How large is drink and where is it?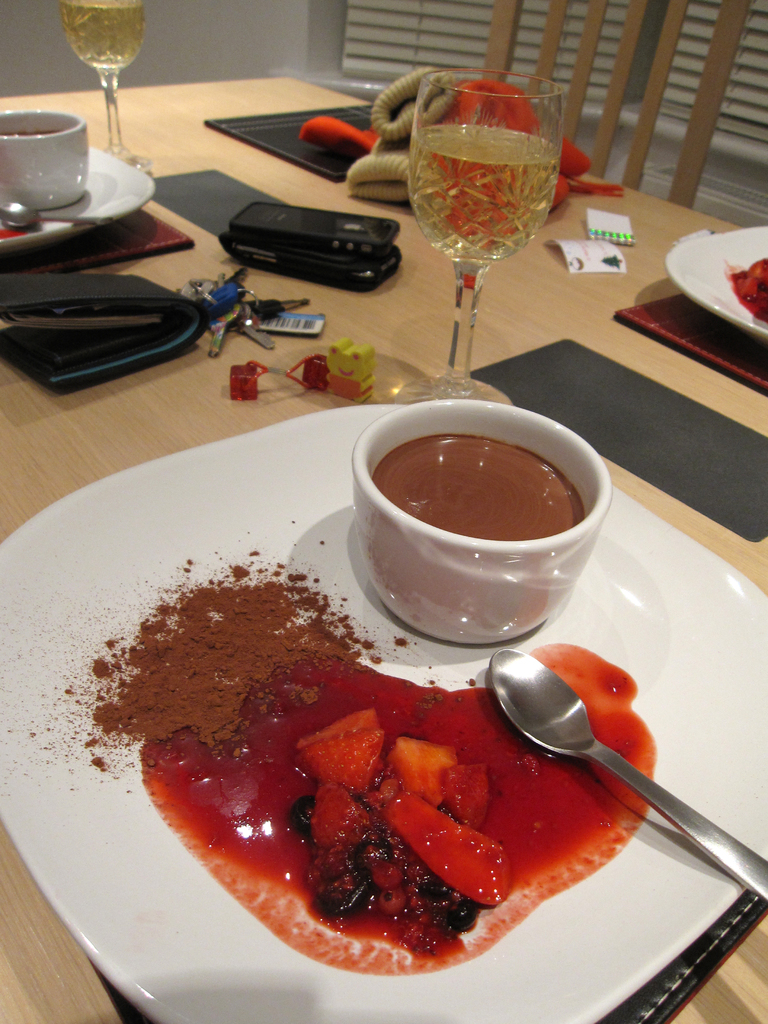
Bounding box: <box>369,431,586,538</box>.
